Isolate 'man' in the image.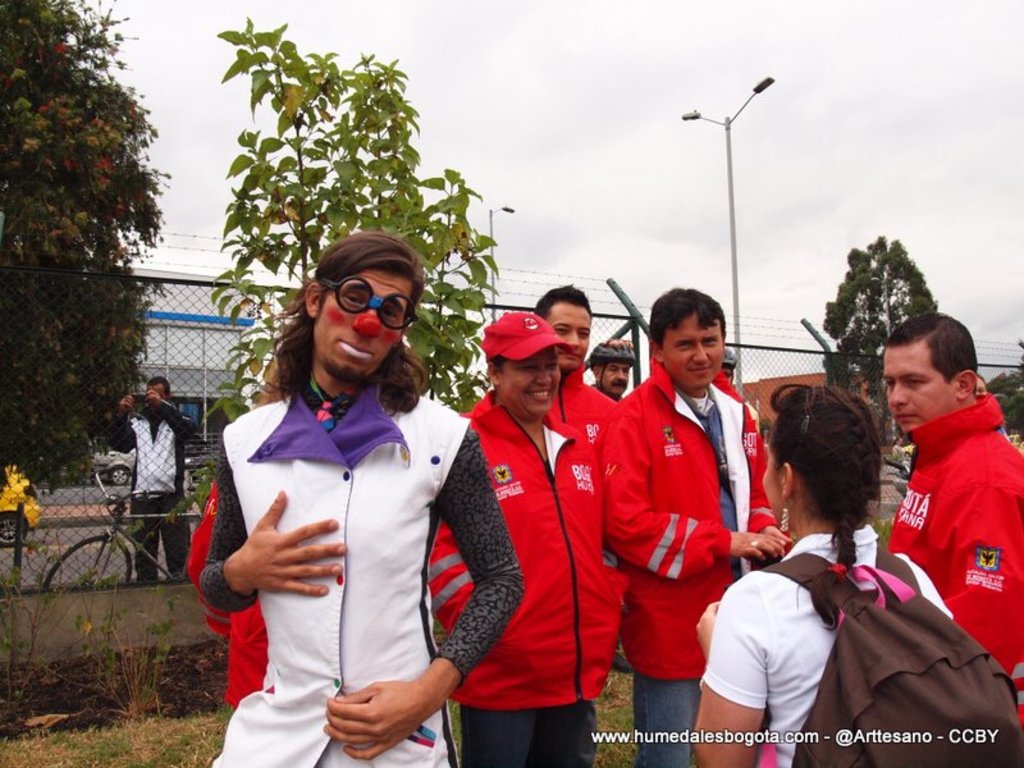
Isolated region: 425/306/621/767.
